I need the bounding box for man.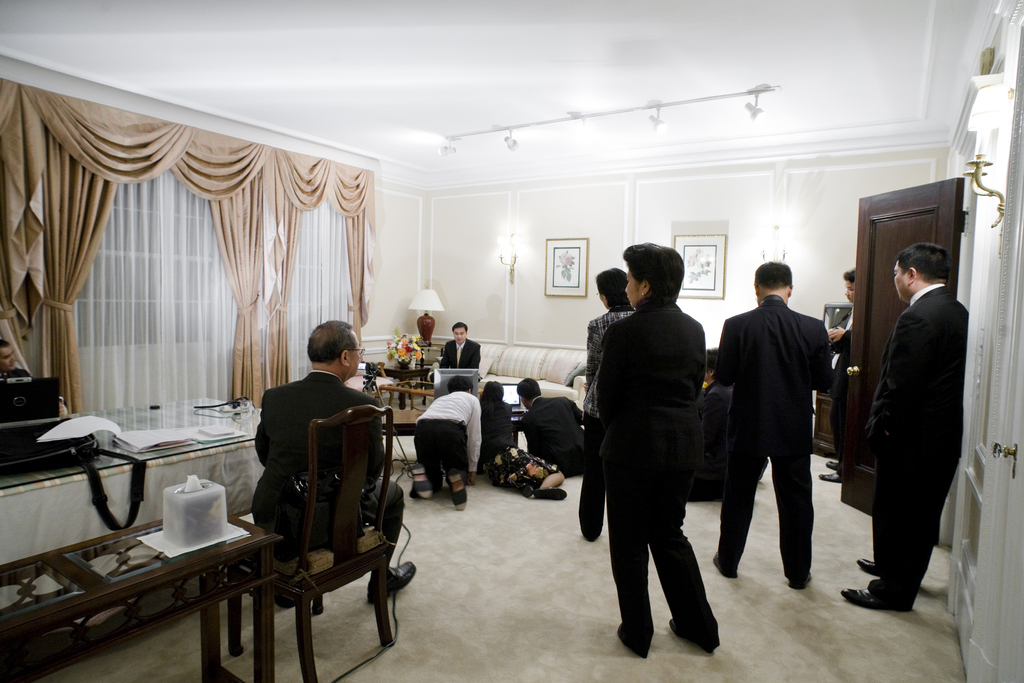
Here it is: [836,236,959,607].
